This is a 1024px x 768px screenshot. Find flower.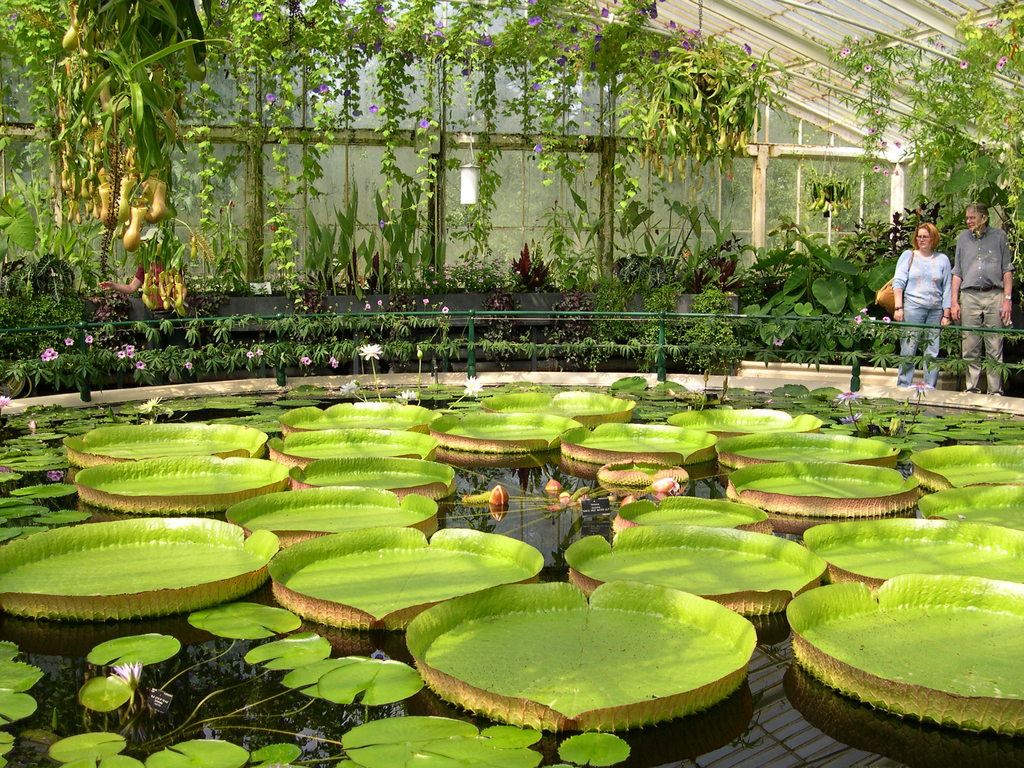
Bounding box: select_region(525, 13, 538, 28).
